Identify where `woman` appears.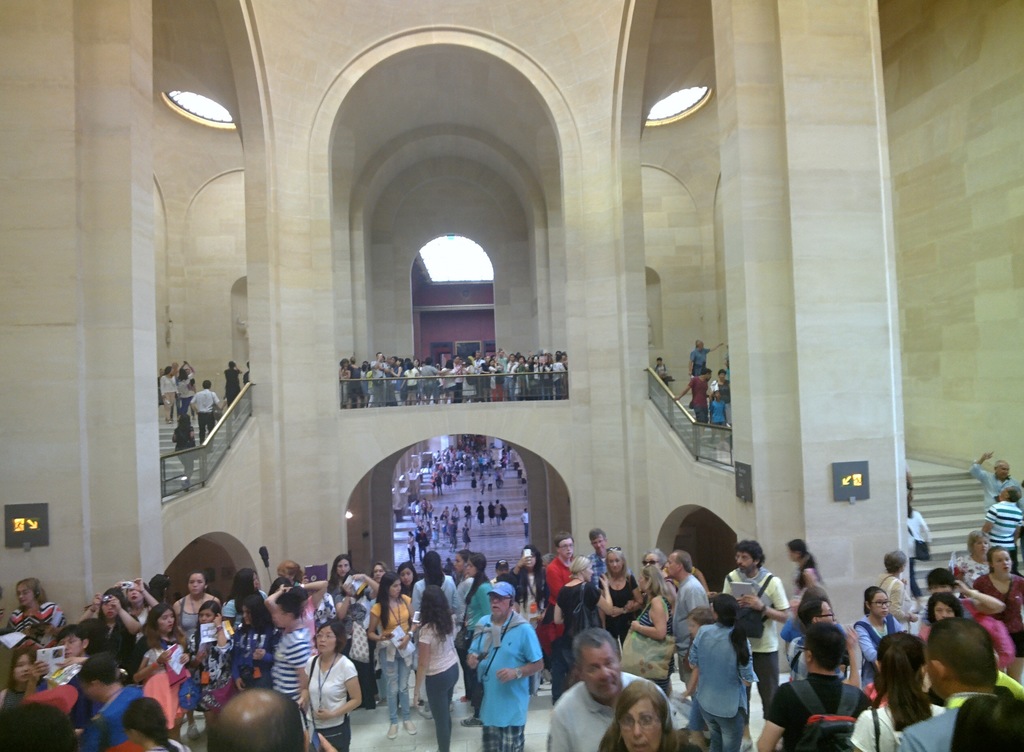
Appears at detection(82, 591, 138, 662).
